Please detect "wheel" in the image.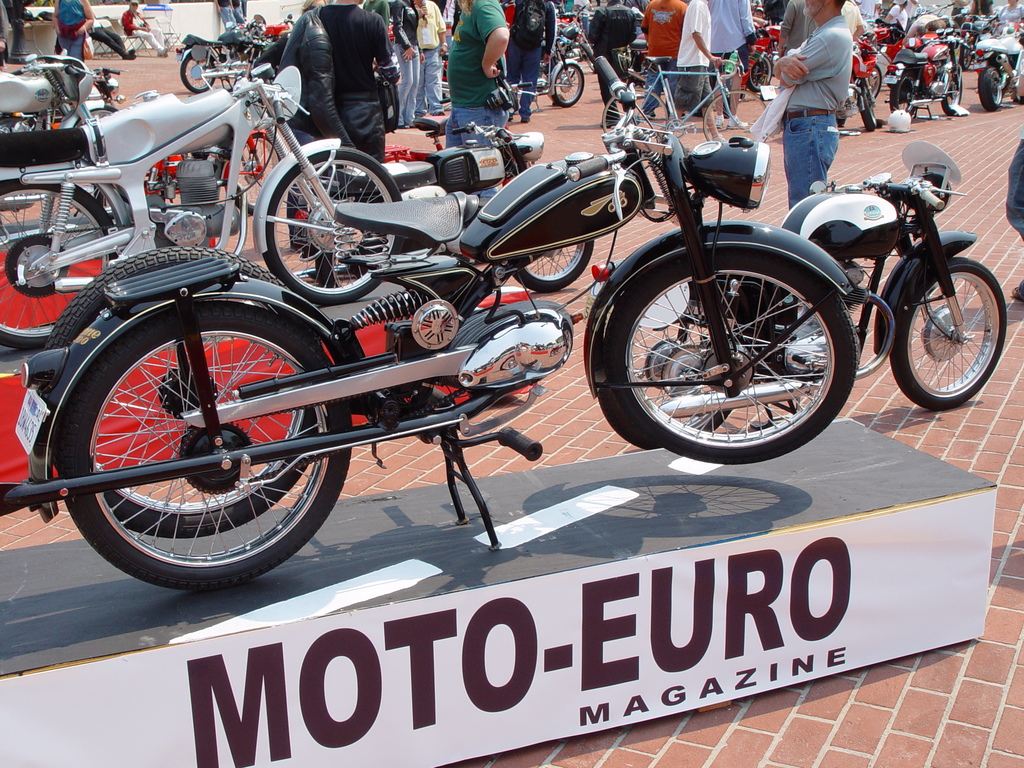
rect(76, 105, 120, 127).
